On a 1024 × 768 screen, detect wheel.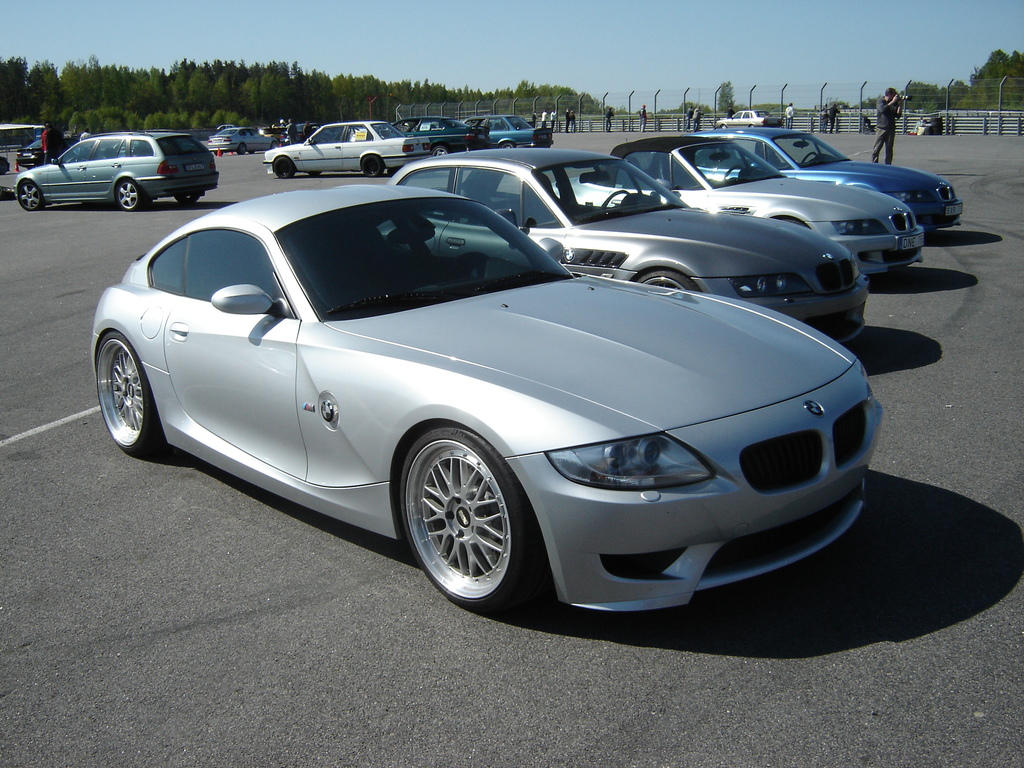
crop(361, 156, 386, 177).
